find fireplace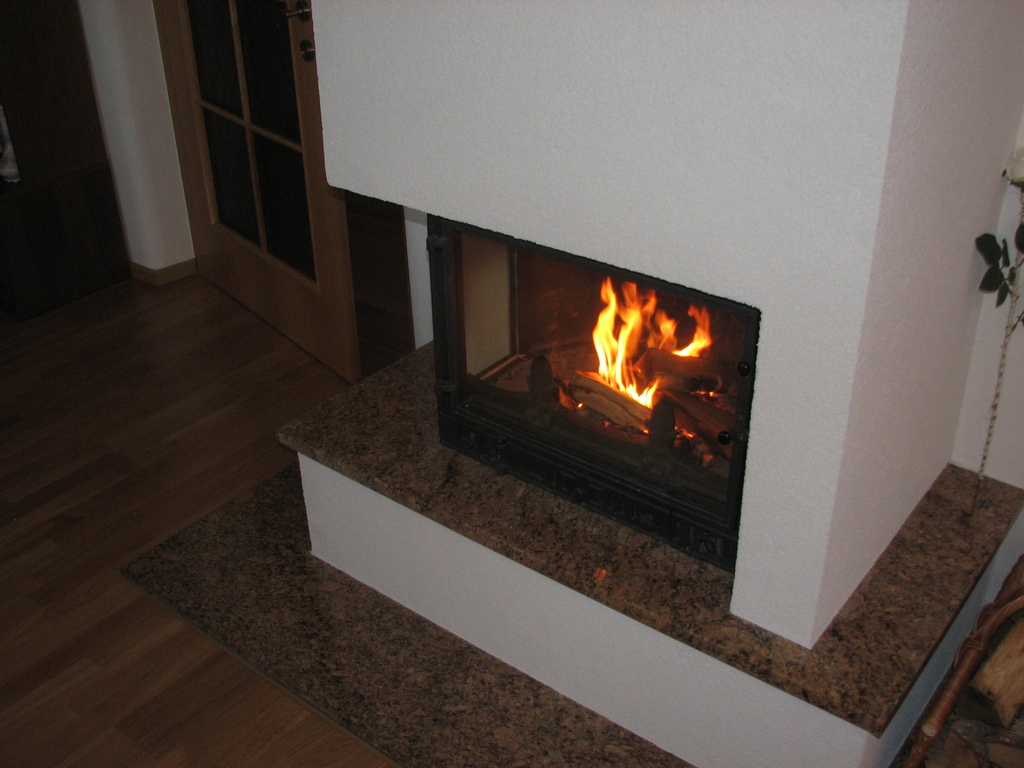
locate(427, 213, 764, 575)
